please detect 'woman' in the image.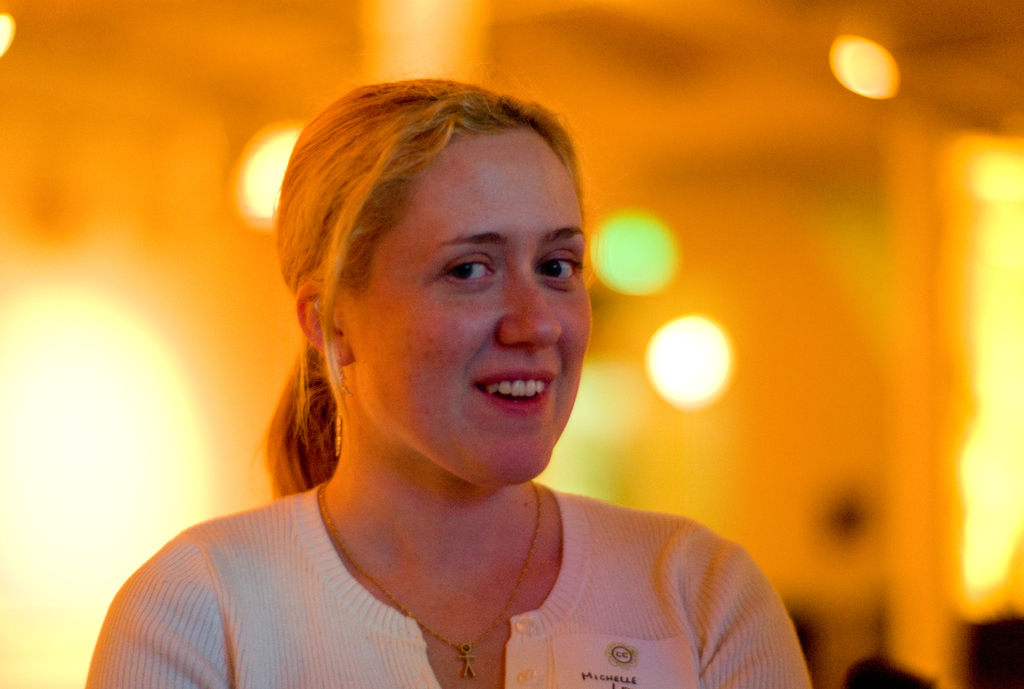
{"x1": 79, "y1": 58, "x2": 892, "y2": 688}.
